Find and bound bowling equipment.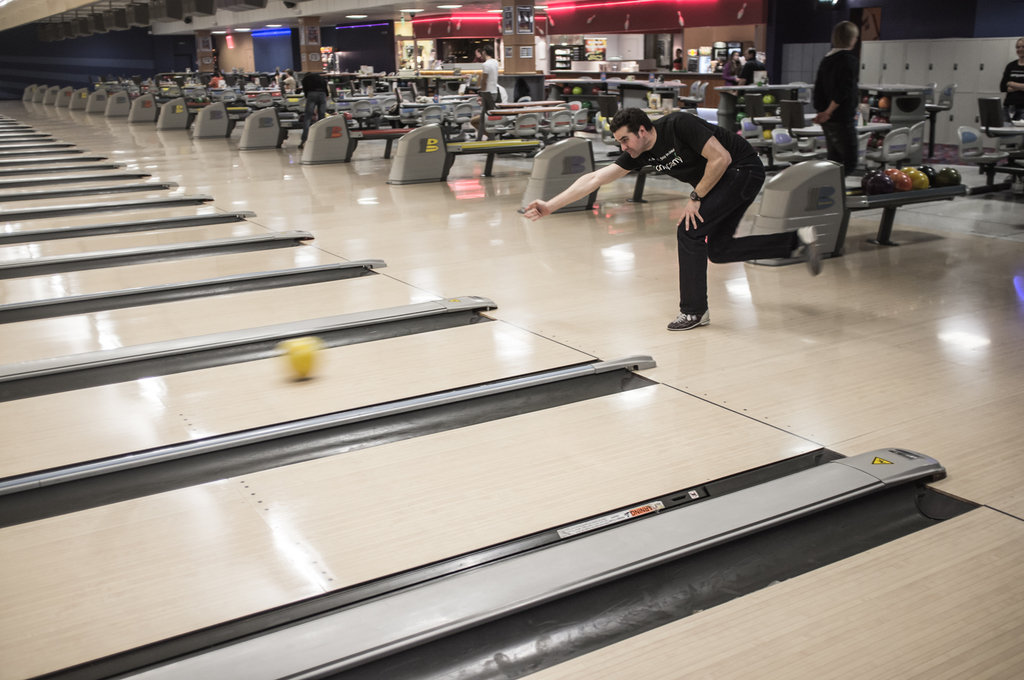
Bound: select_region(148, 96, 195, 132).
